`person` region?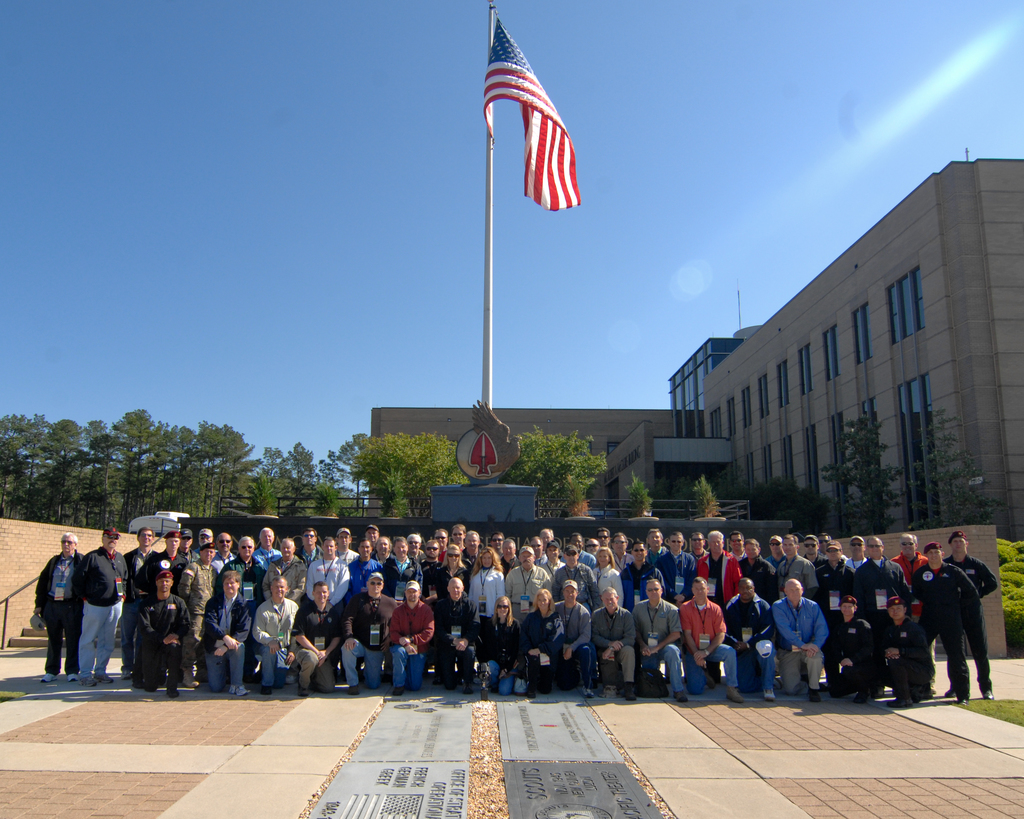
[left=479, top=594, right=520, bottom=690]
